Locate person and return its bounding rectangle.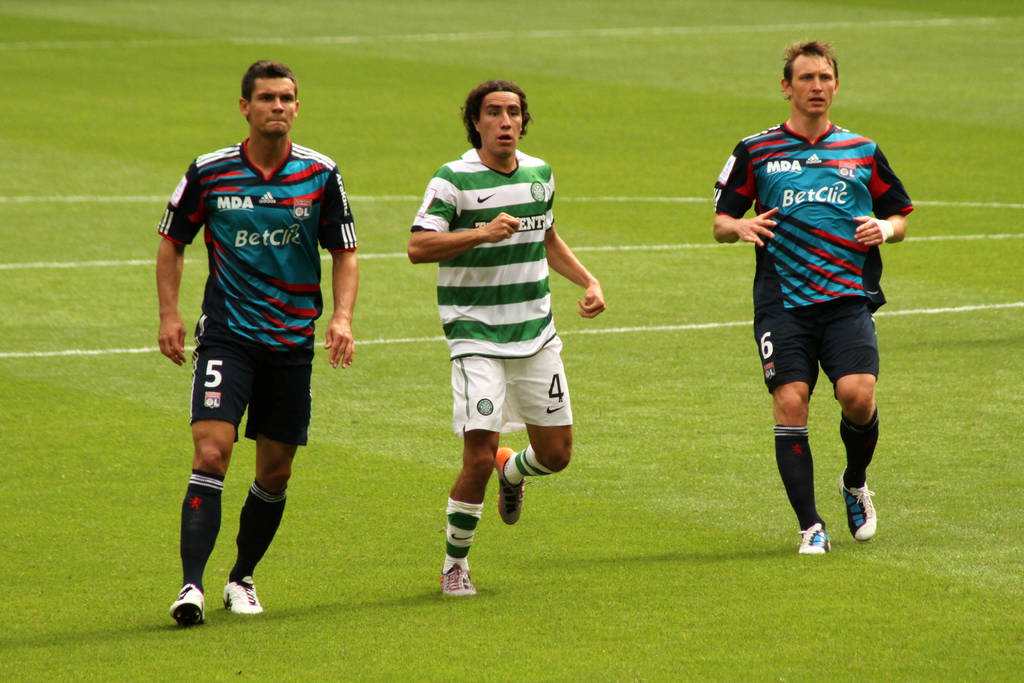
left=152, top=54, right=362, bottom=625.
